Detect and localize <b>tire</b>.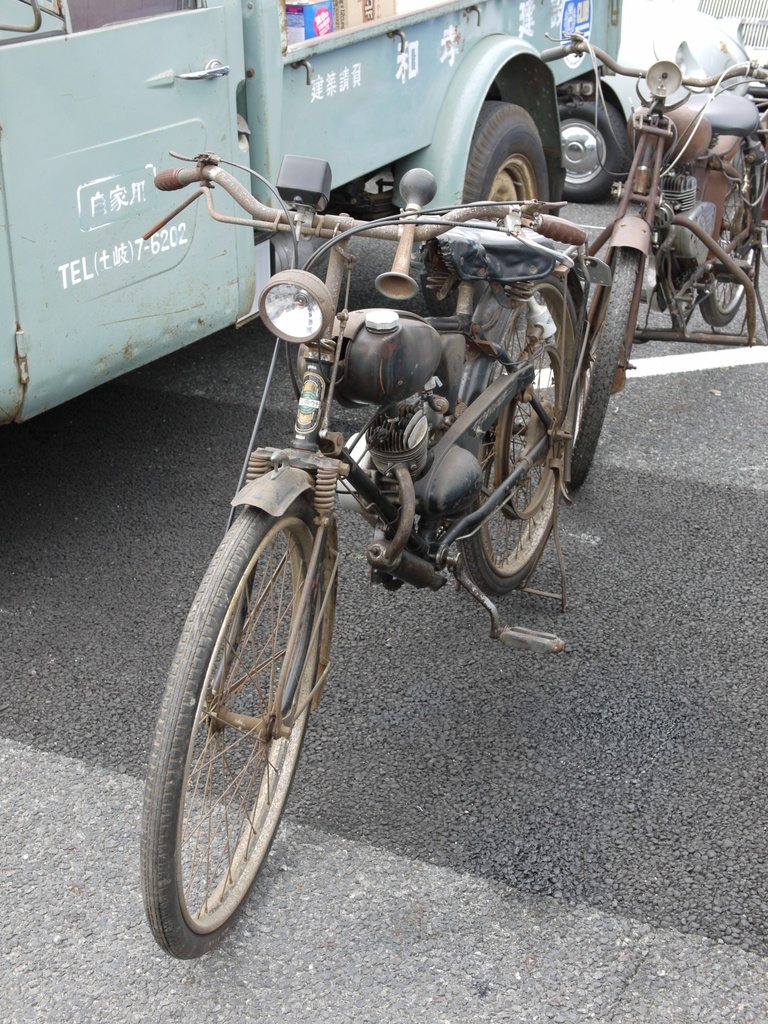
Localized at 565, 247, 641, 493.
